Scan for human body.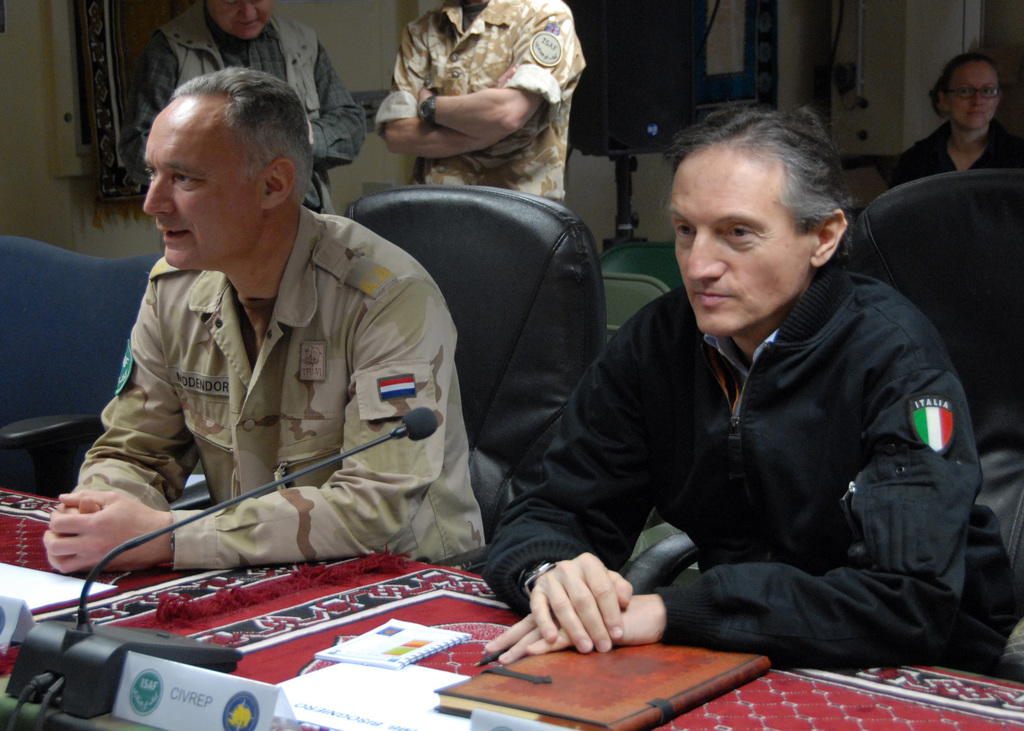
Scan result: bbox(557, 136, 992, 705).
